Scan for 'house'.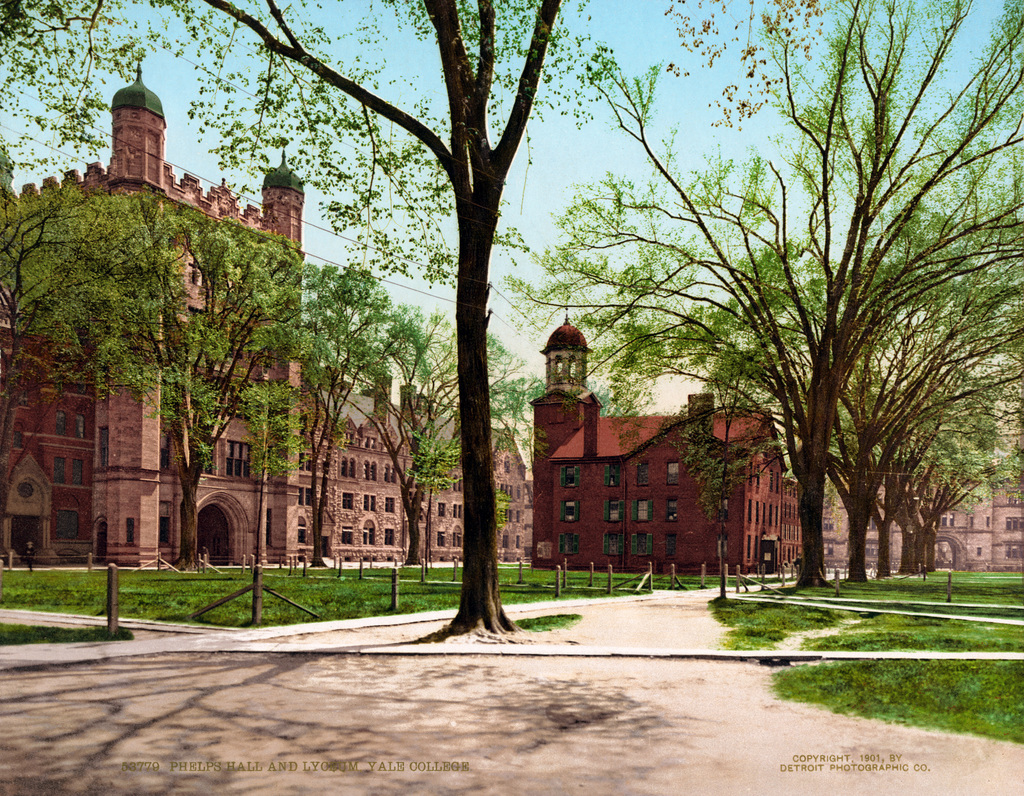
Scan result: (0,40,535,564).
